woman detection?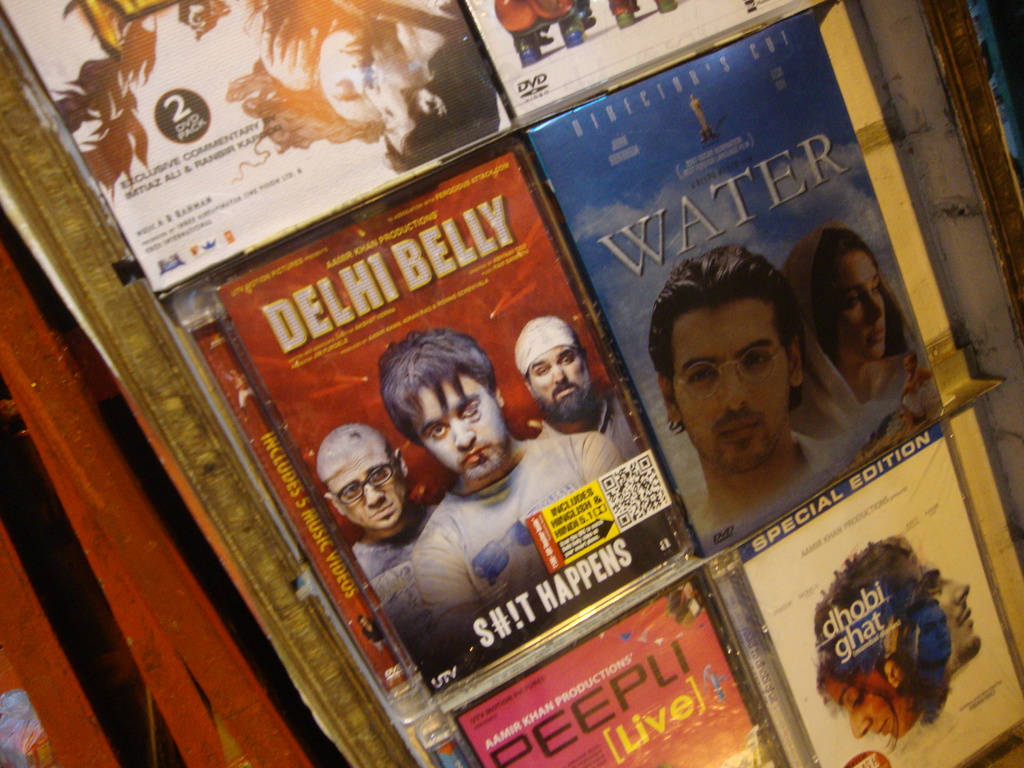
box(812, 553, 969, 758)
